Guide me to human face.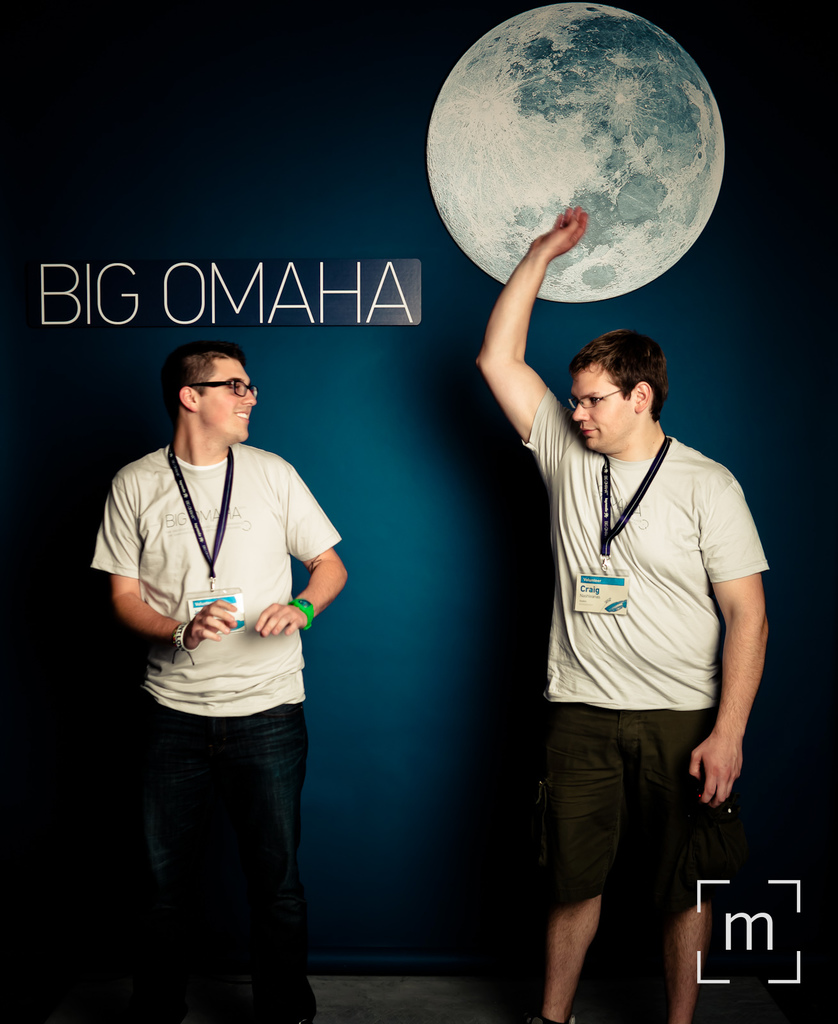
Guidance: 574,365,631,454.
